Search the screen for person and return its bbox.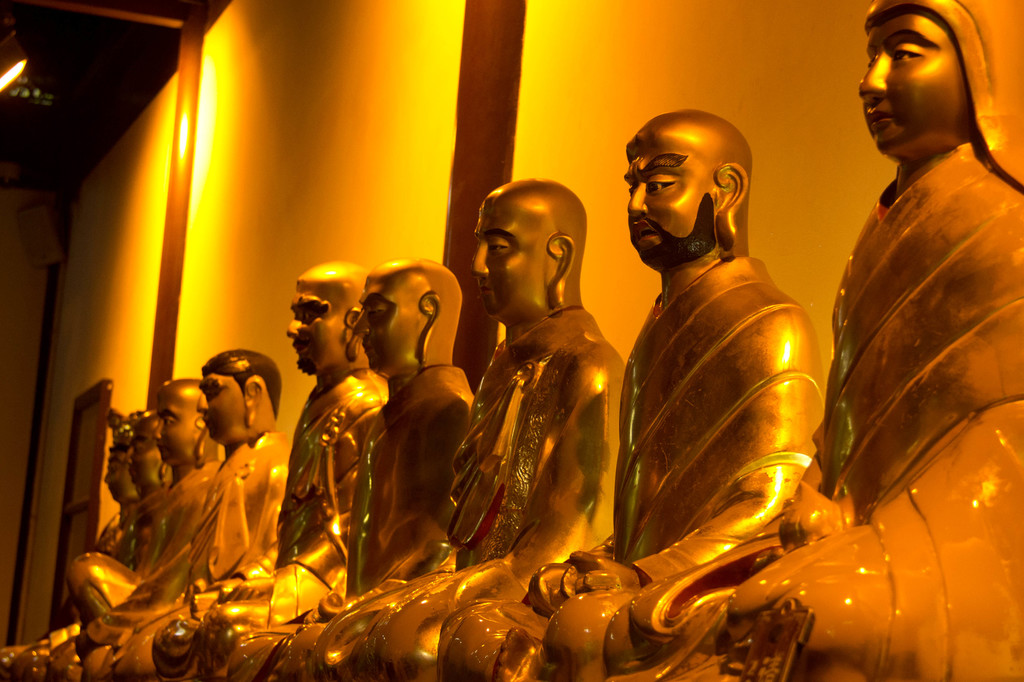
Found: 812:0:1023:632.
